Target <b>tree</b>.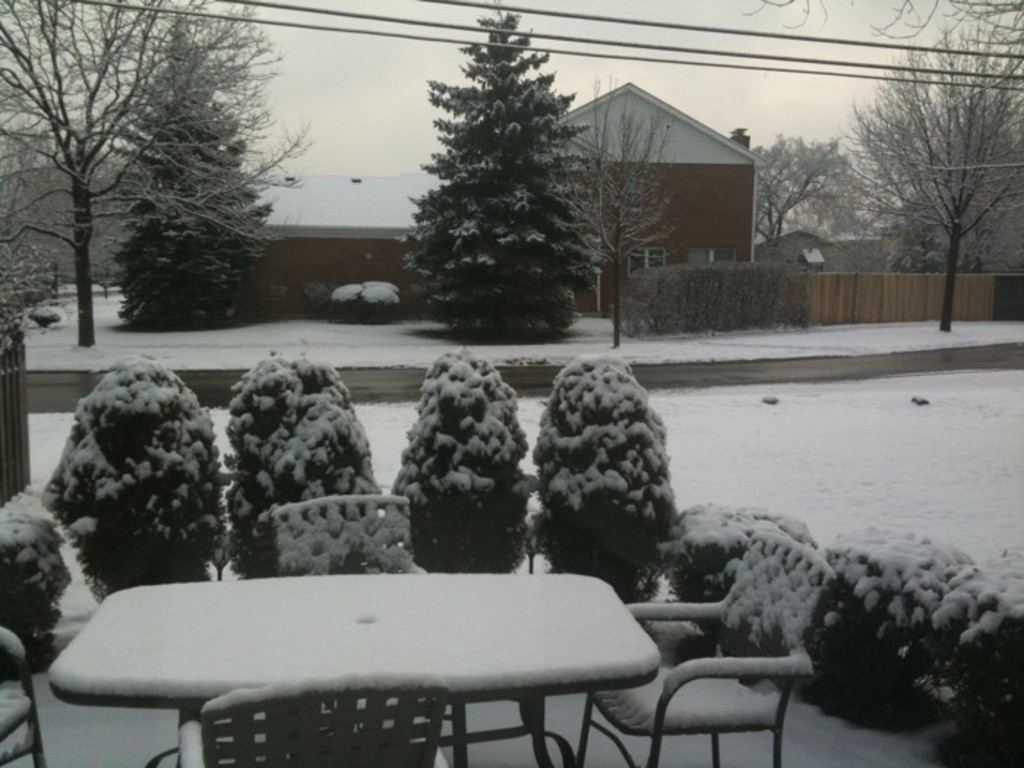
Target region: <box>850,31,1023,339</box>.
